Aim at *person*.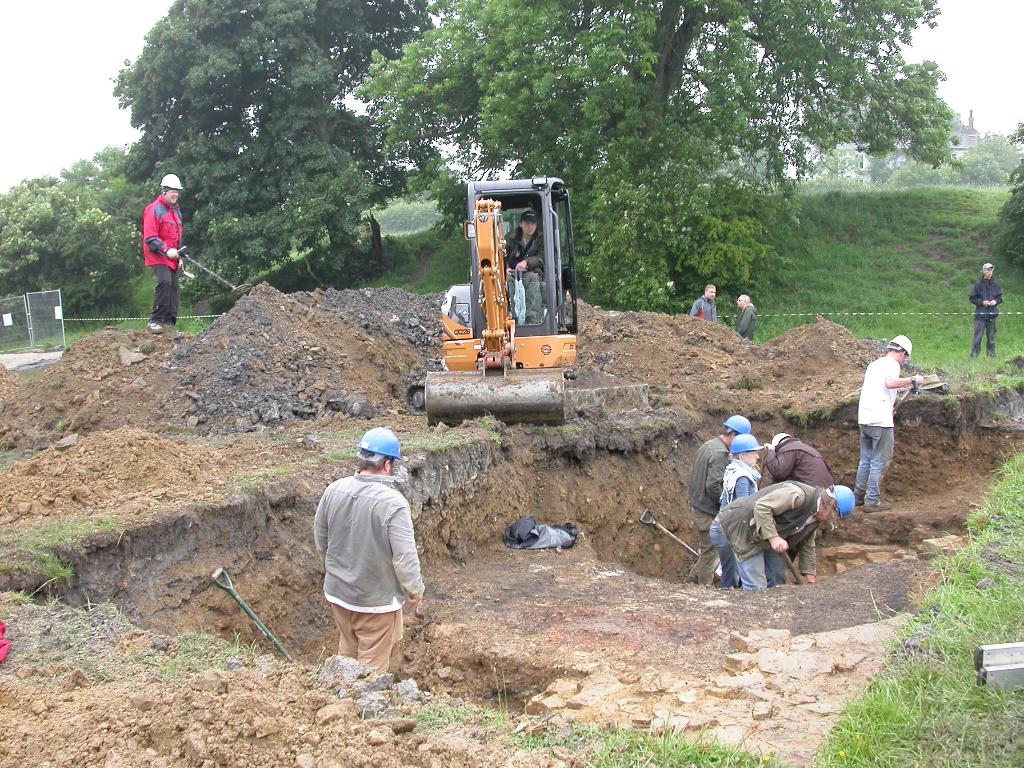
Aimed at [x1=730, y1=289, x2=764, y2=344].
